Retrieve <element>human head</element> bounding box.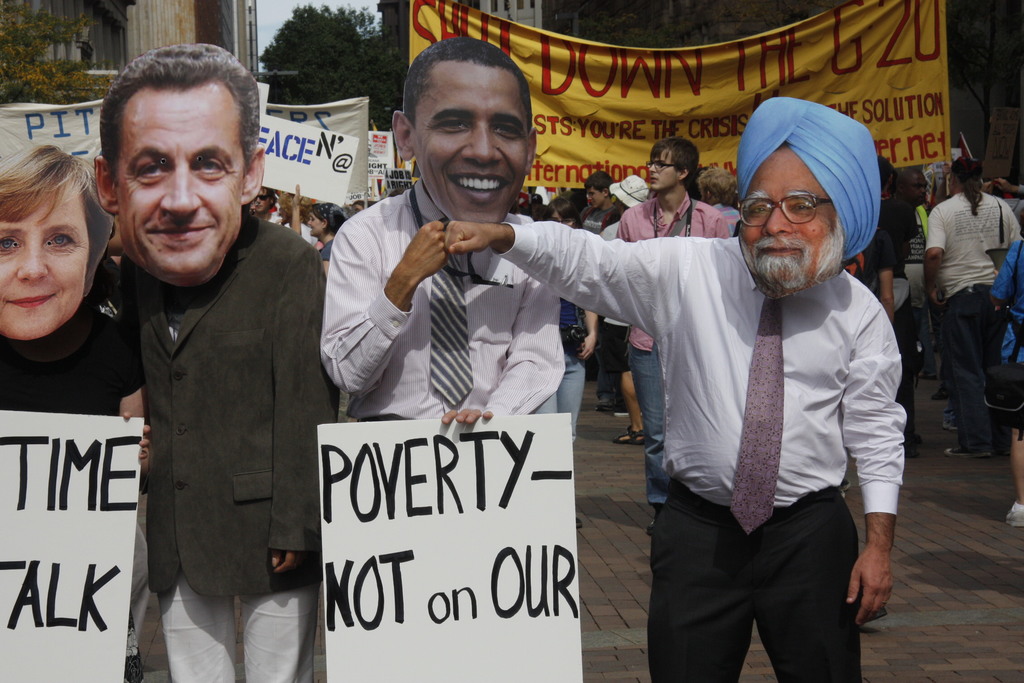
Bounding box: 0, 133, 115, 346.
